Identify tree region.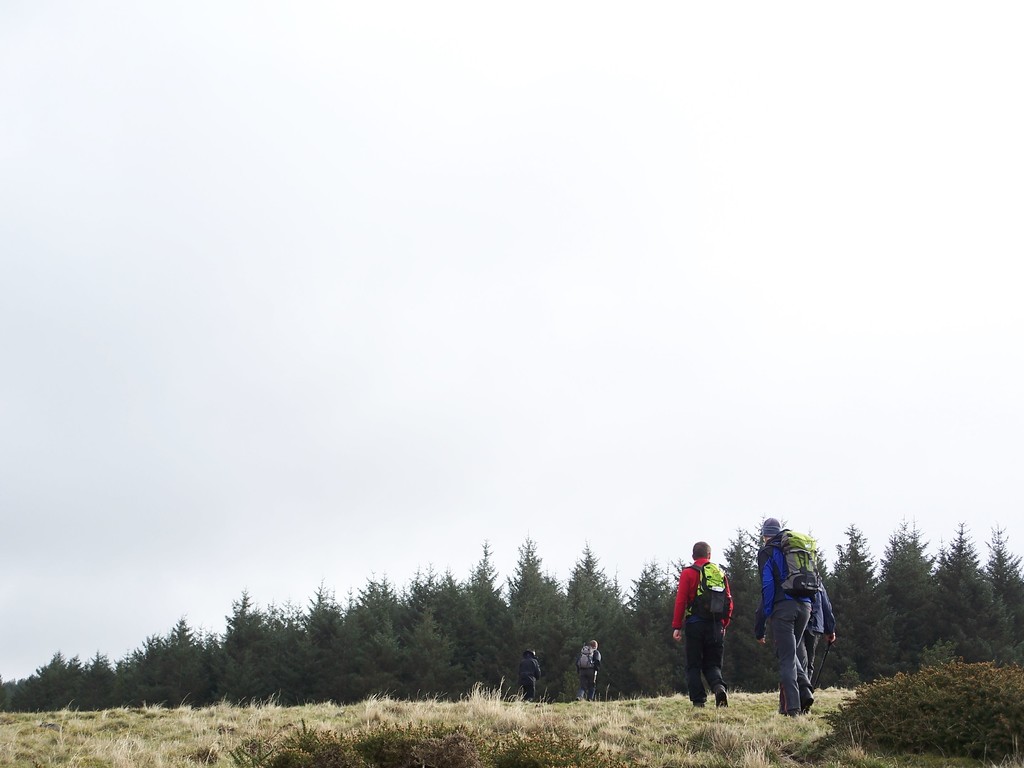
Region: (x1=627, y1=561, x2=673, y2=688).
